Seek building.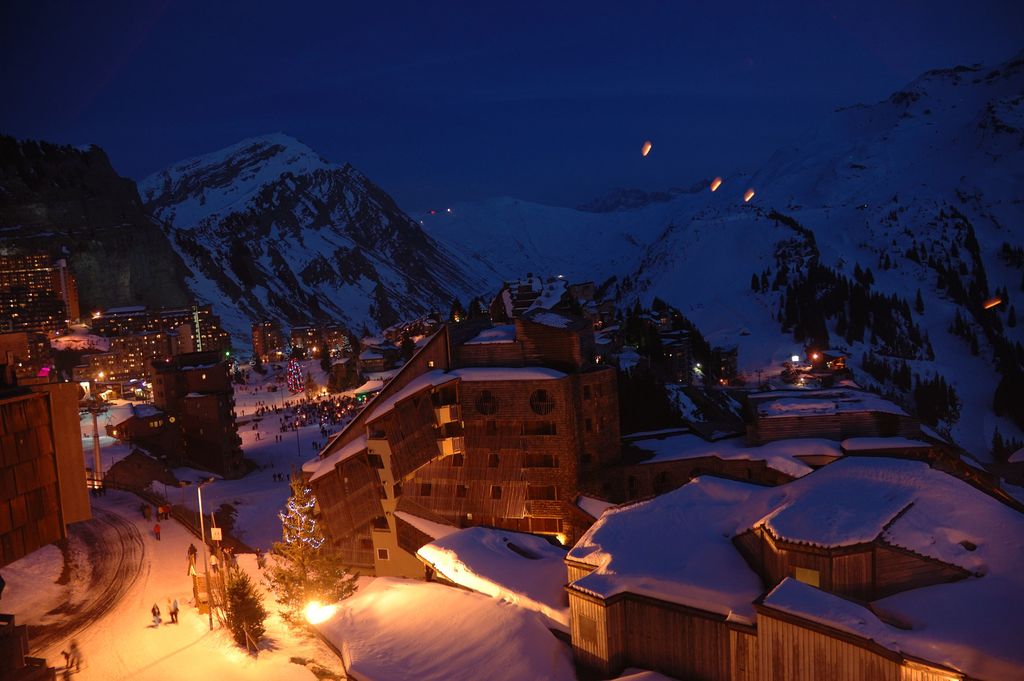
box(659, 329, 693, 384).
